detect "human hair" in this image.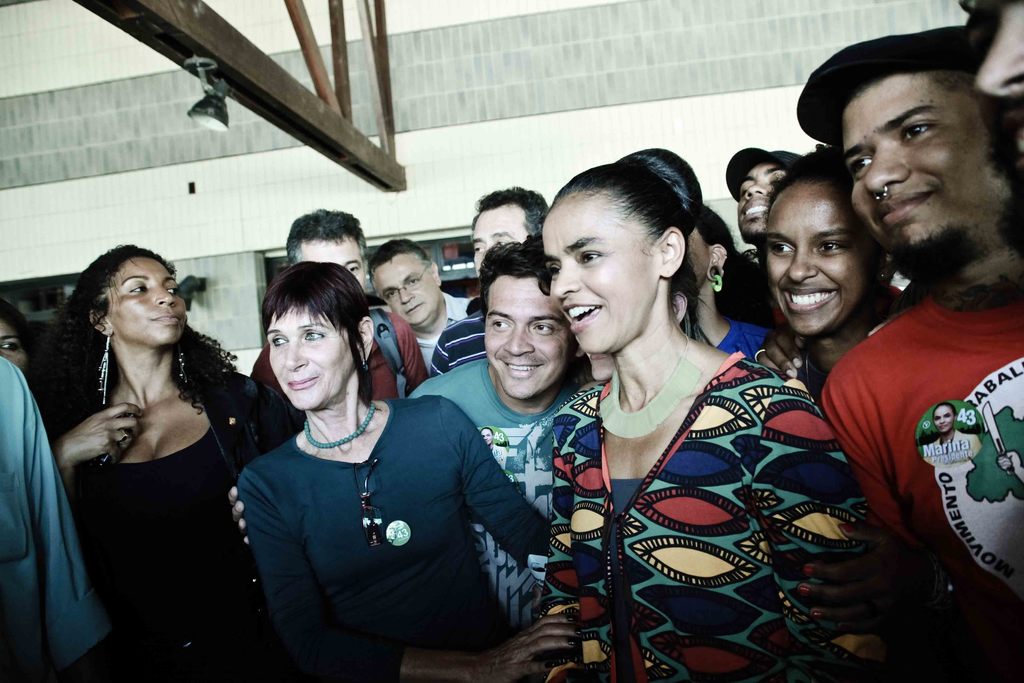
Detection: bbox(261, 259, 373, 404).
